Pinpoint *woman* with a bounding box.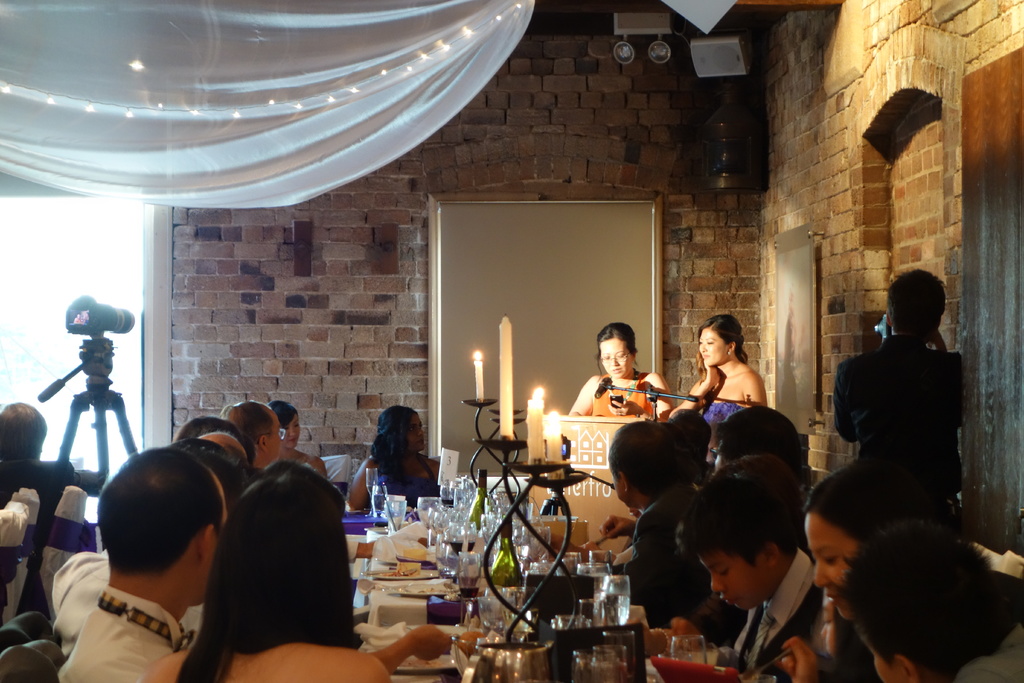
rect(669, 314, 767, 435).
